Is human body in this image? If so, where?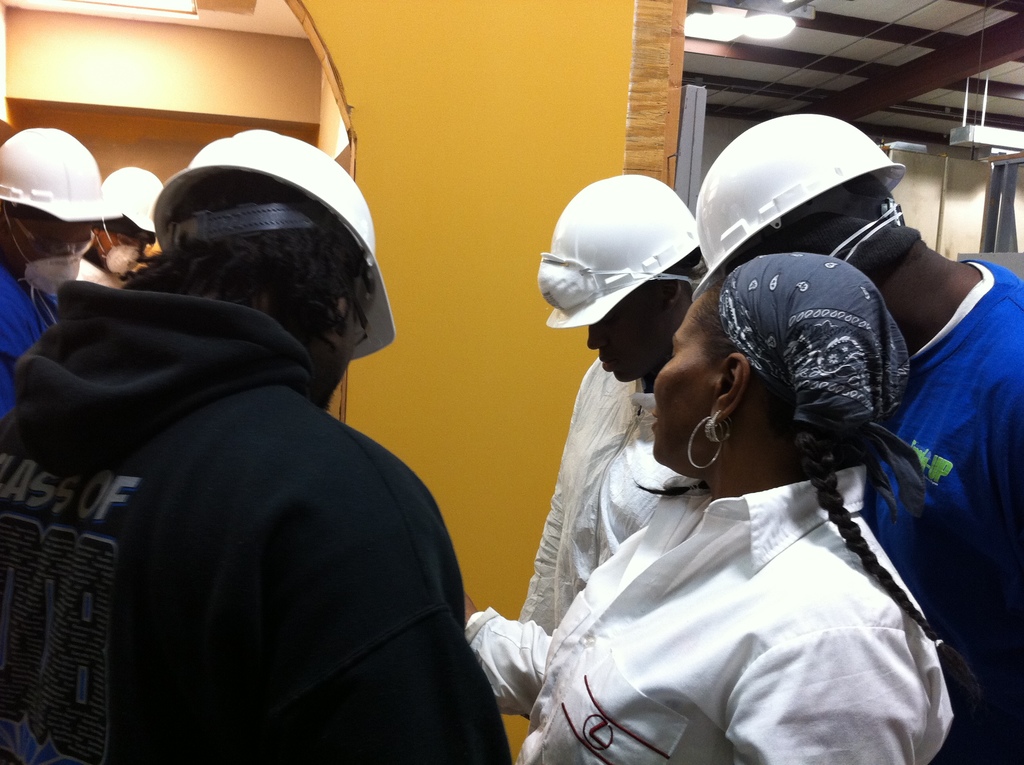
Yes, at l=44, t=143, r=502, b=762.
